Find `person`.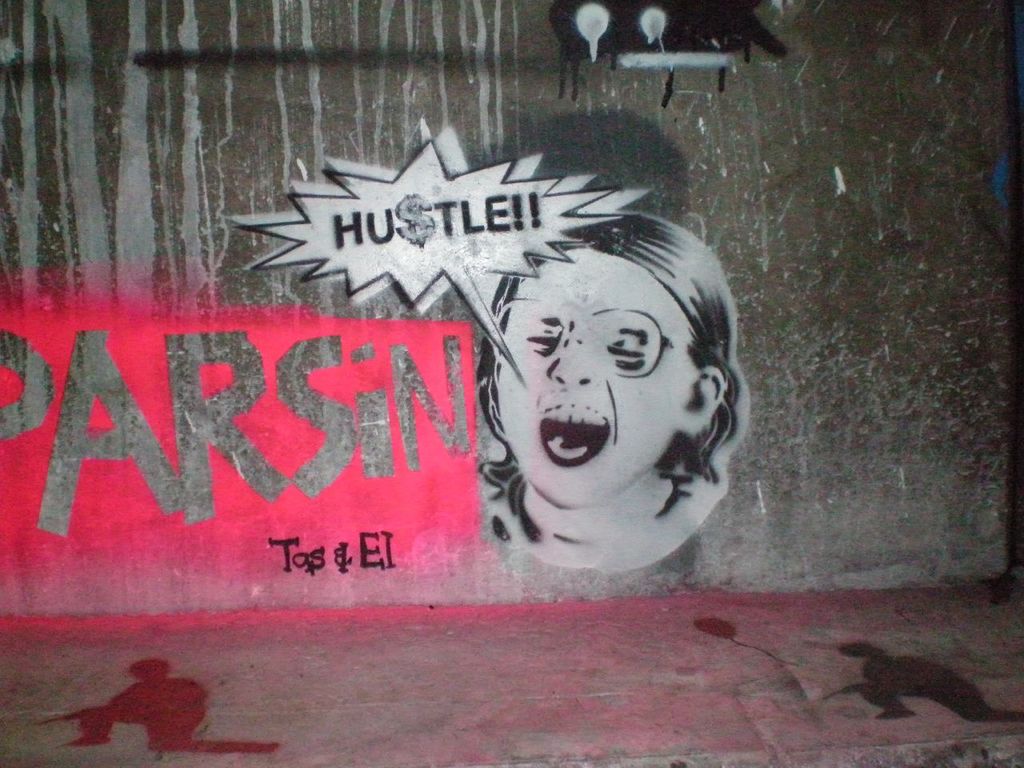
crop(484, 209, 753, 569).
